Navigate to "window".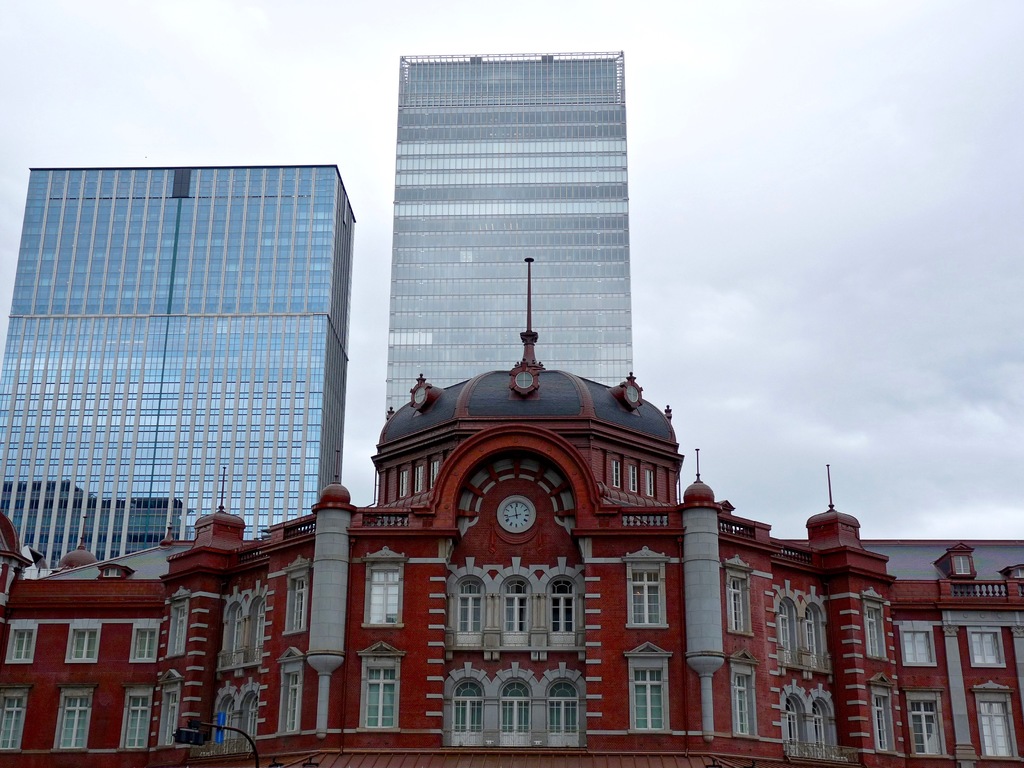
Navigation target: <box>127,620,161,668</box>.
